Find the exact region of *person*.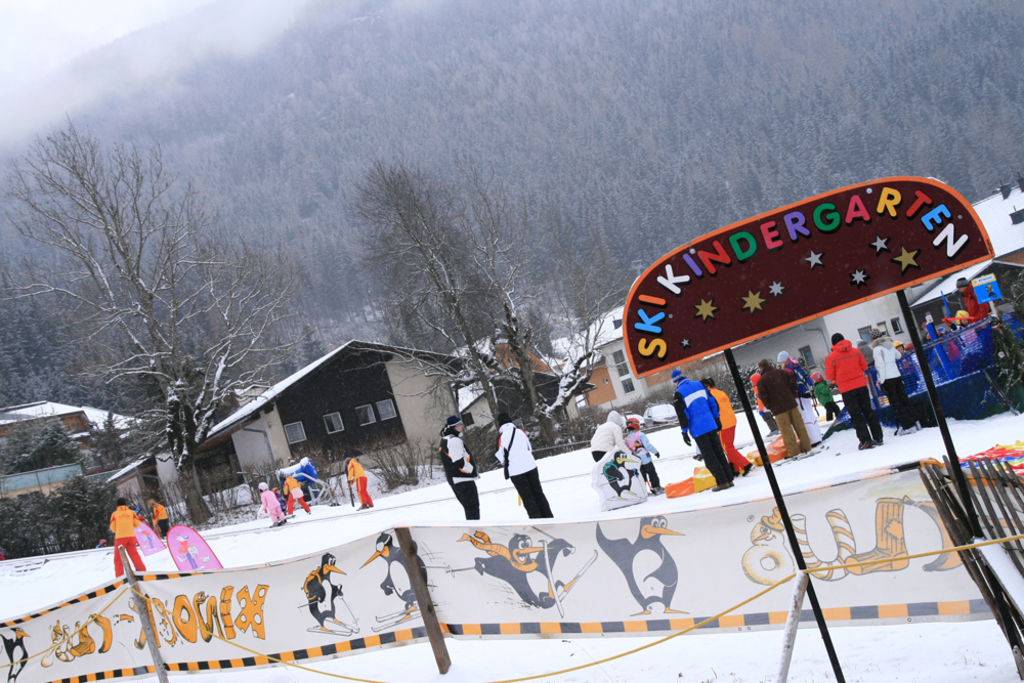
Exact region: select_region(109, 496, 138, 581).
